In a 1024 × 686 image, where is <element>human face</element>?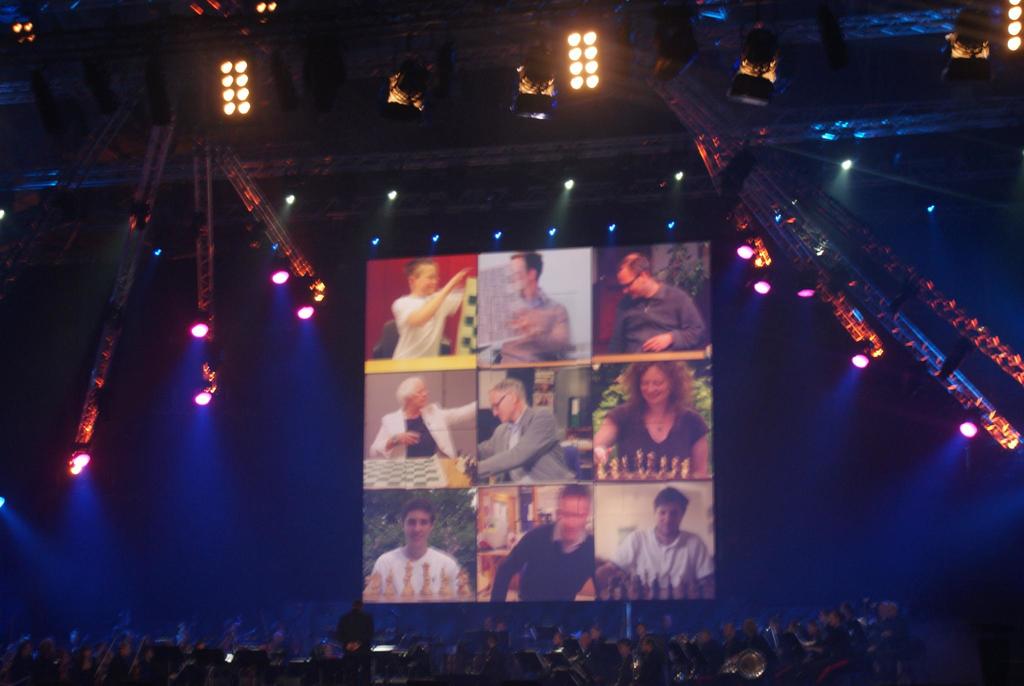
[x1=881, y1=604, x2=888, y2=614].
